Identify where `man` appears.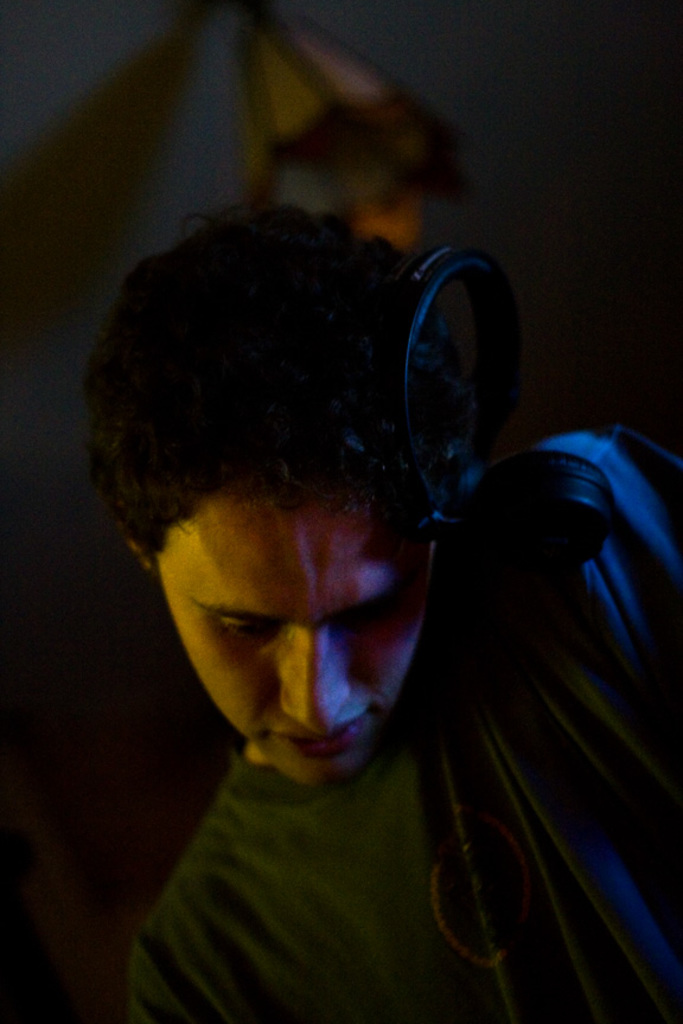
Appears at 32, 158, 662, 999.
